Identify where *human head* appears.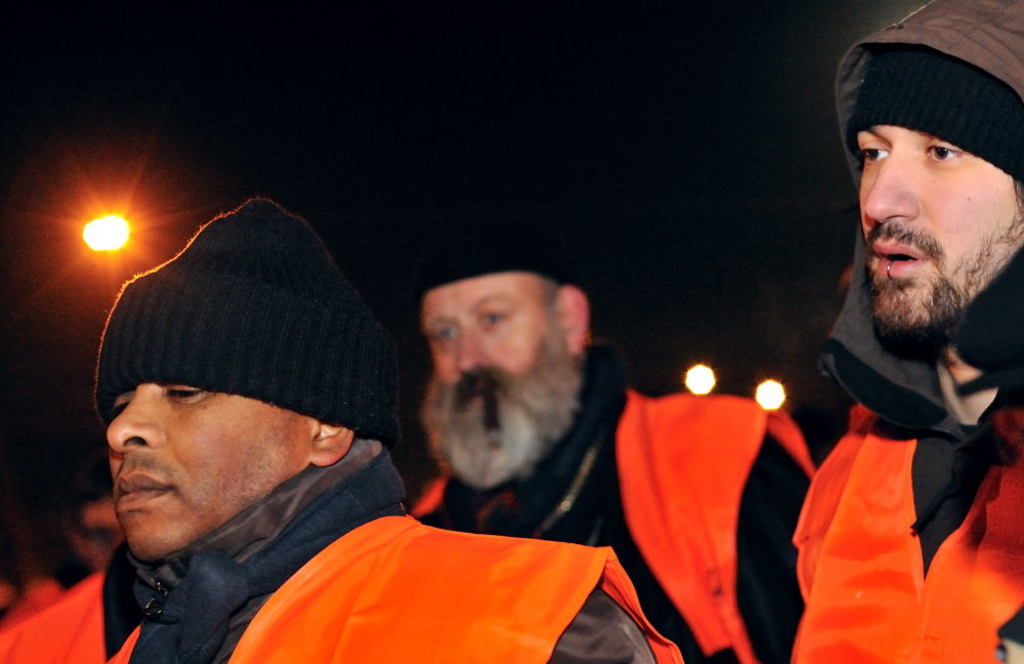
Appears at select_region(83, 205, 387, 566).
